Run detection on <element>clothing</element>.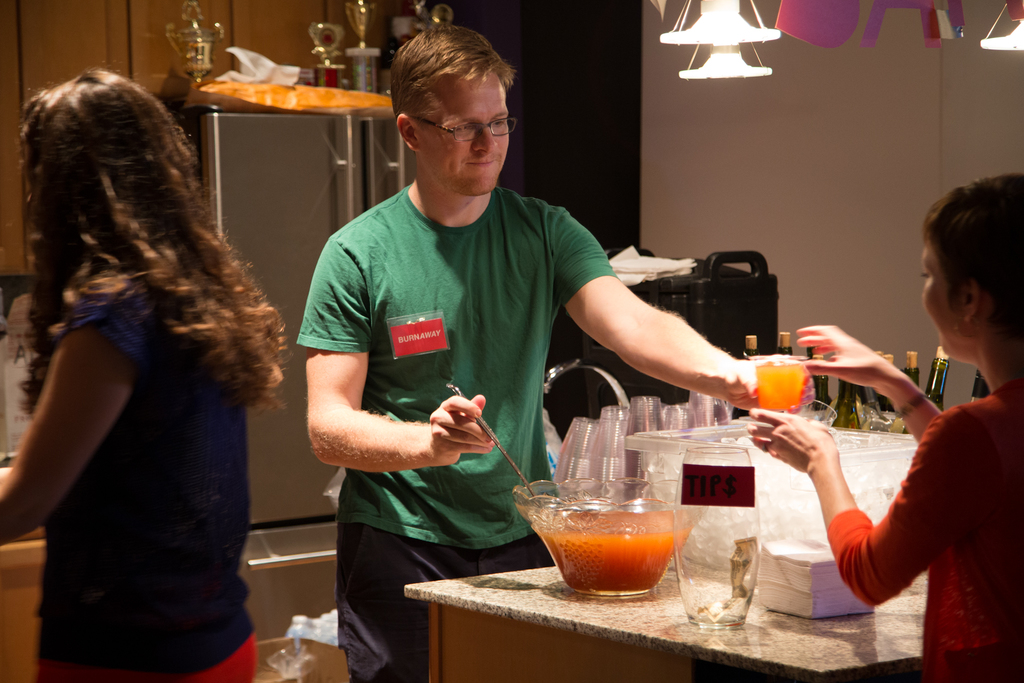
Result: (824,378,1023,682).
